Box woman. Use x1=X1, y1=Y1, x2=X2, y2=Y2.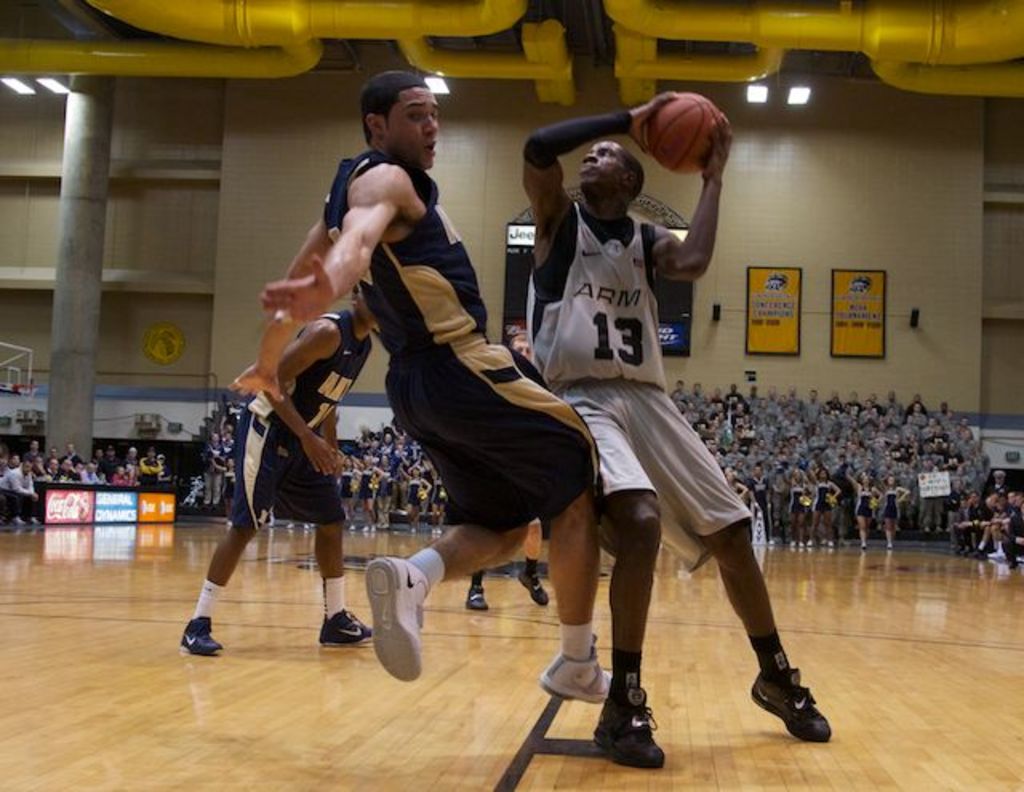
x1=803, y1=467, x2=843, y2=544.
